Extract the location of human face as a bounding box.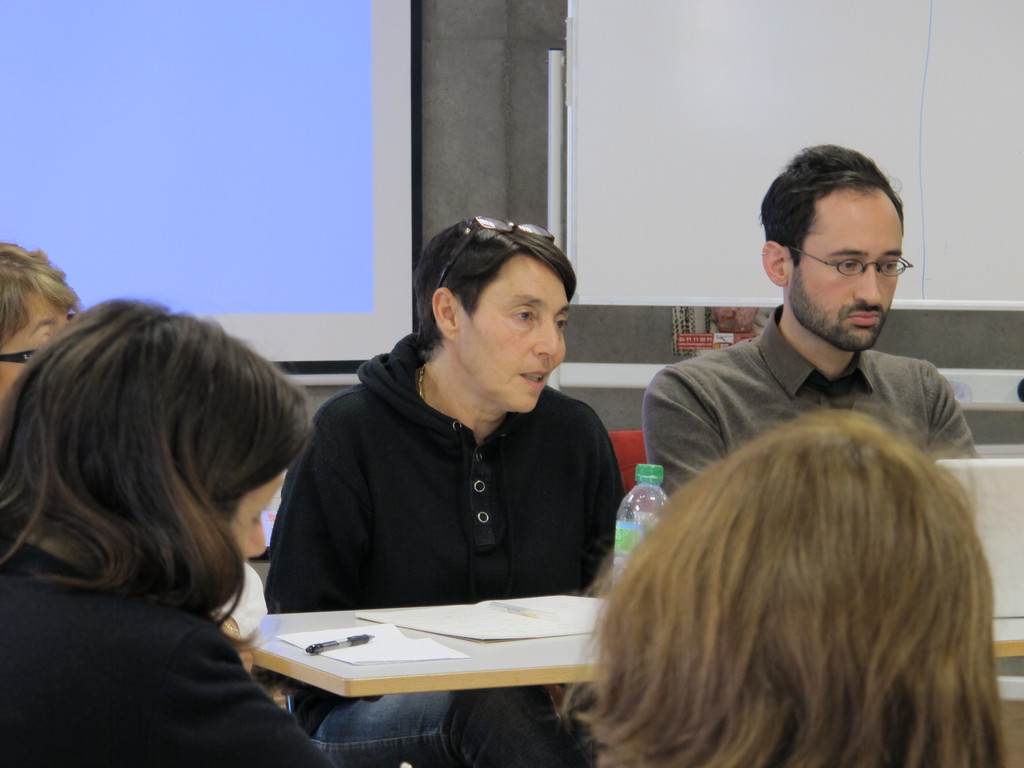
Rect(785, 189, 895, 346).
